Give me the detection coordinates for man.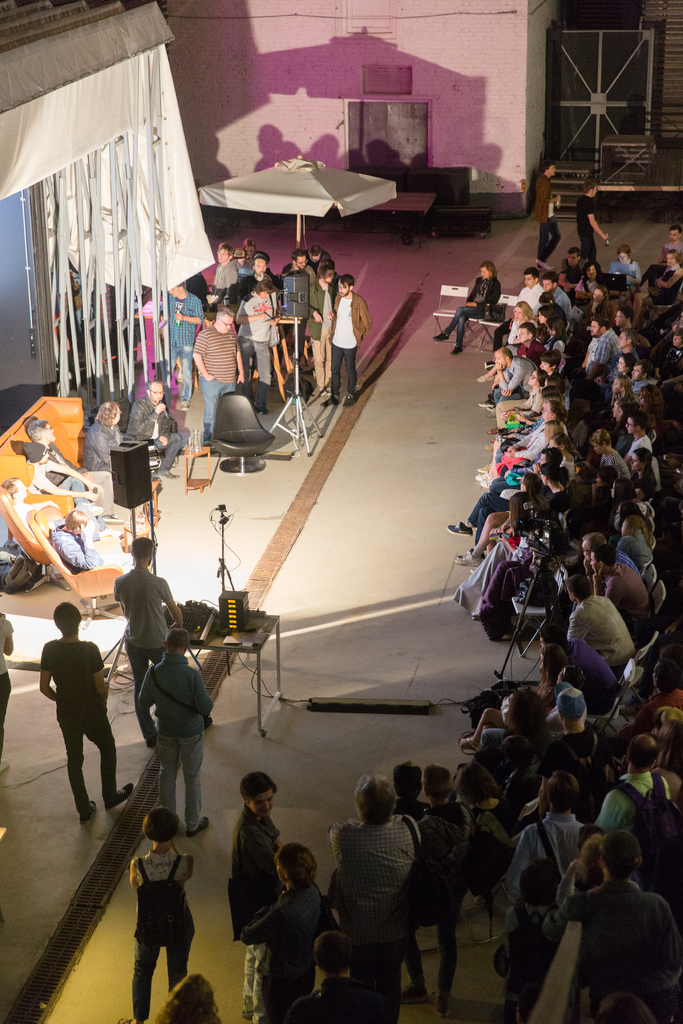
<bbox>478, 323, 548, 413</bbox>.
